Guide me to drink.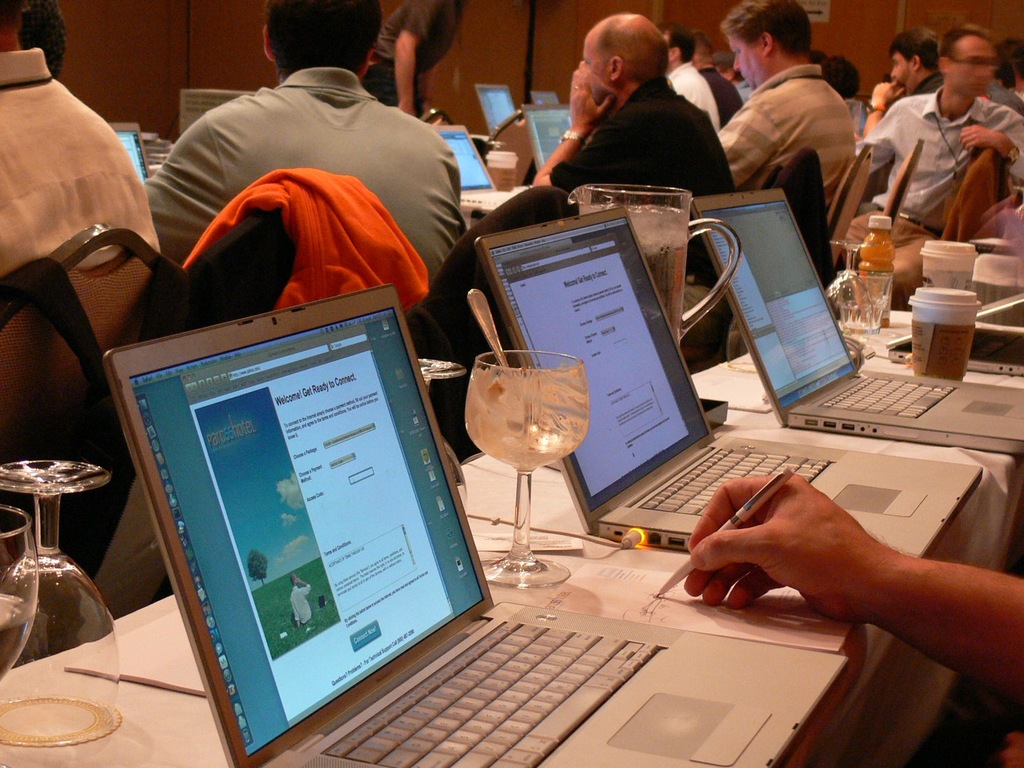
Guidance: <bbox>0, 589, 38, 675</bbox>.
